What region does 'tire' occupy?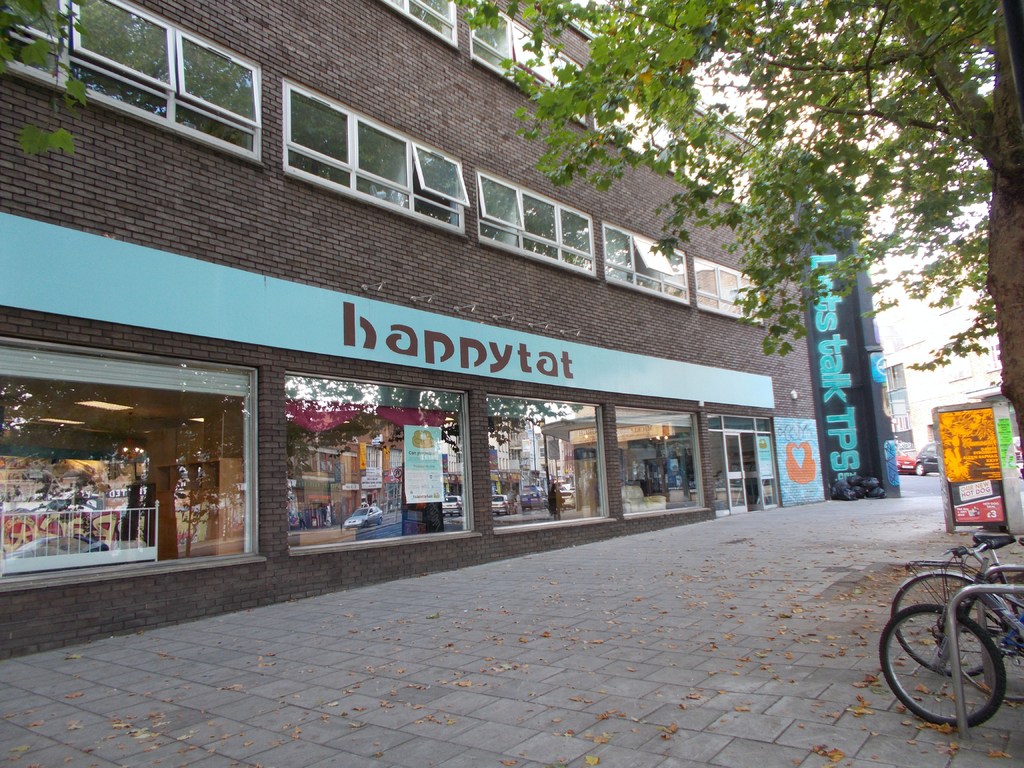
region(879, 602, 994, 721).
